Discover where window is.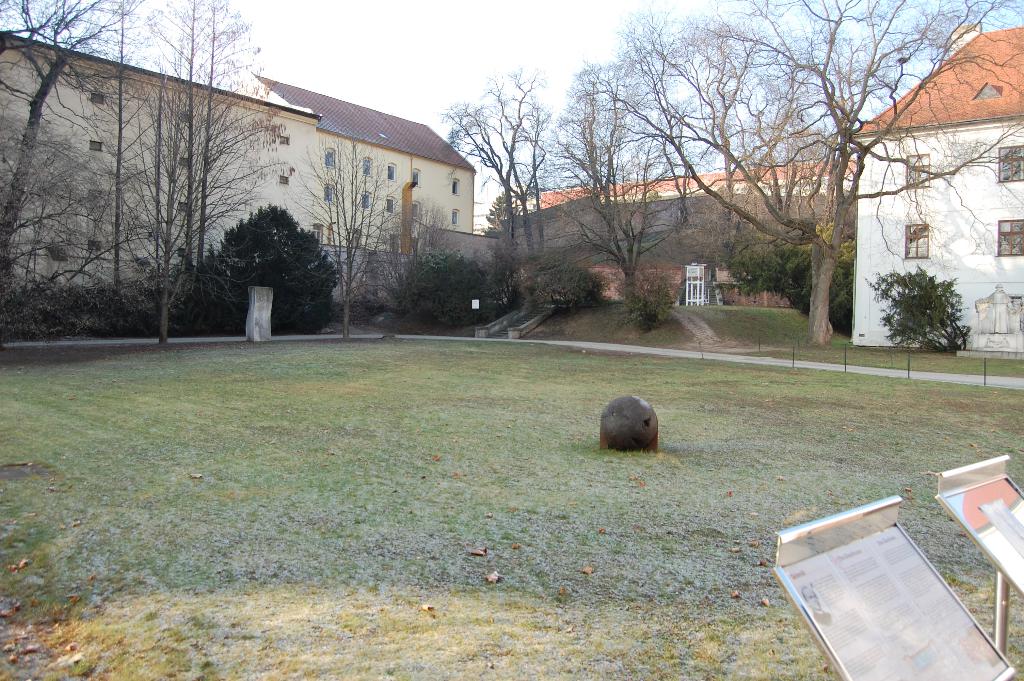
Discovered at 311,224,323,243.
